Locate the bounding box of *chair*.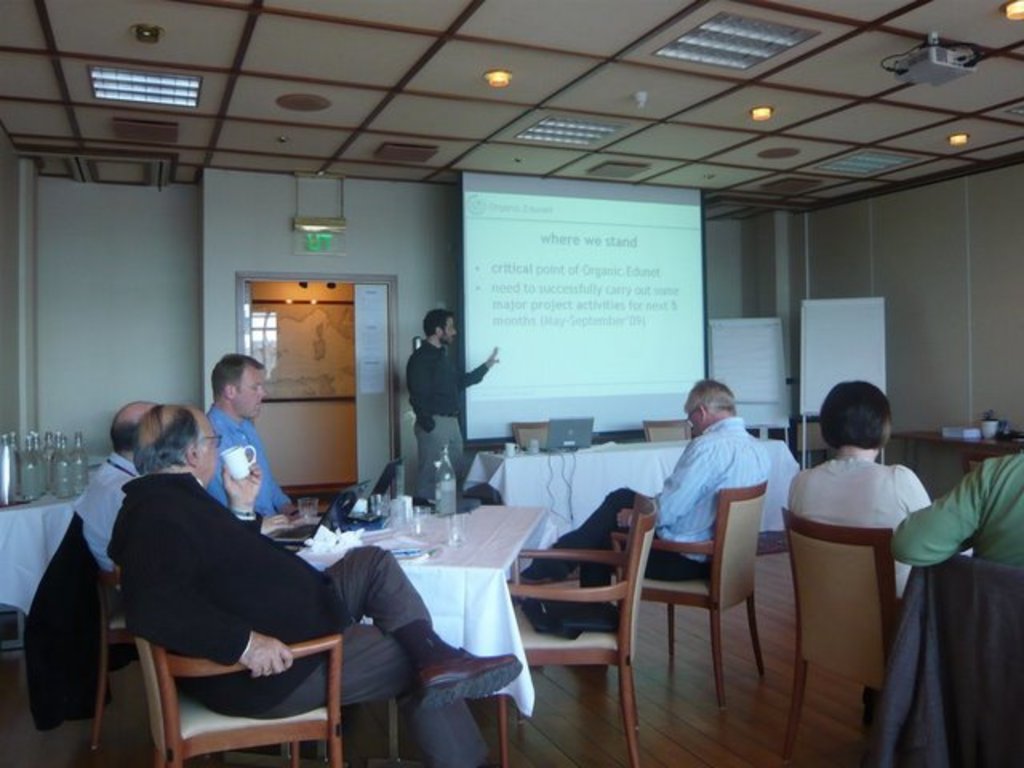
Bounding box: (left=512, top=414, right=550, bottom=448).
